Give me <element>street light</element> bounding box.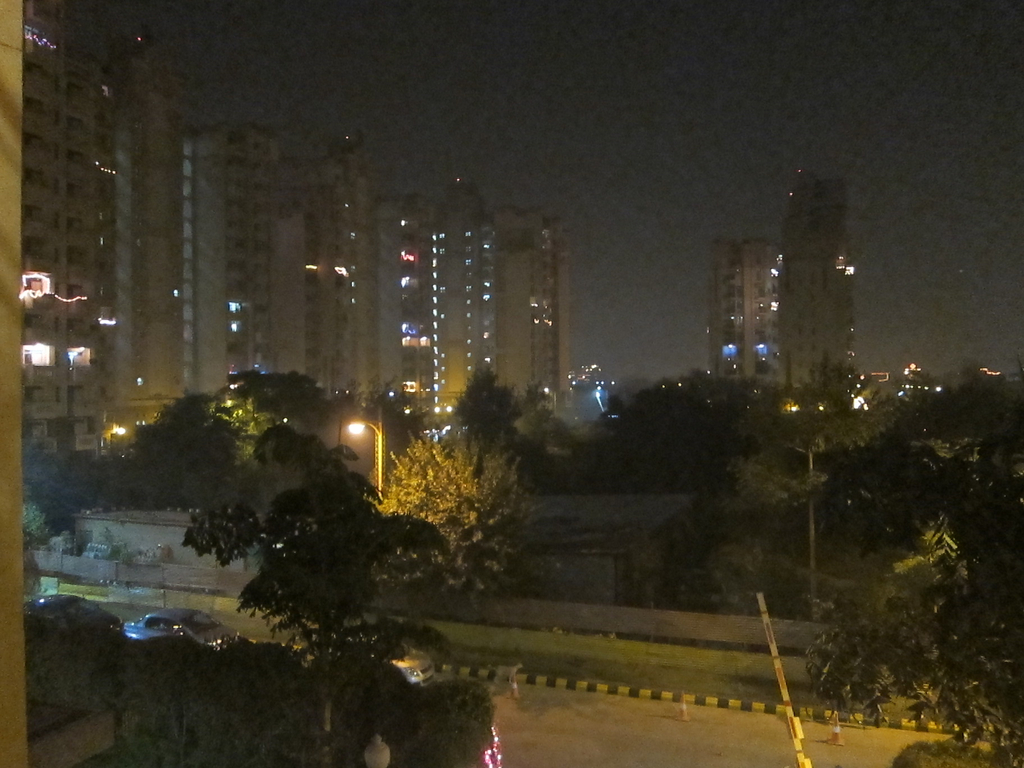
(345,419,390,501).
